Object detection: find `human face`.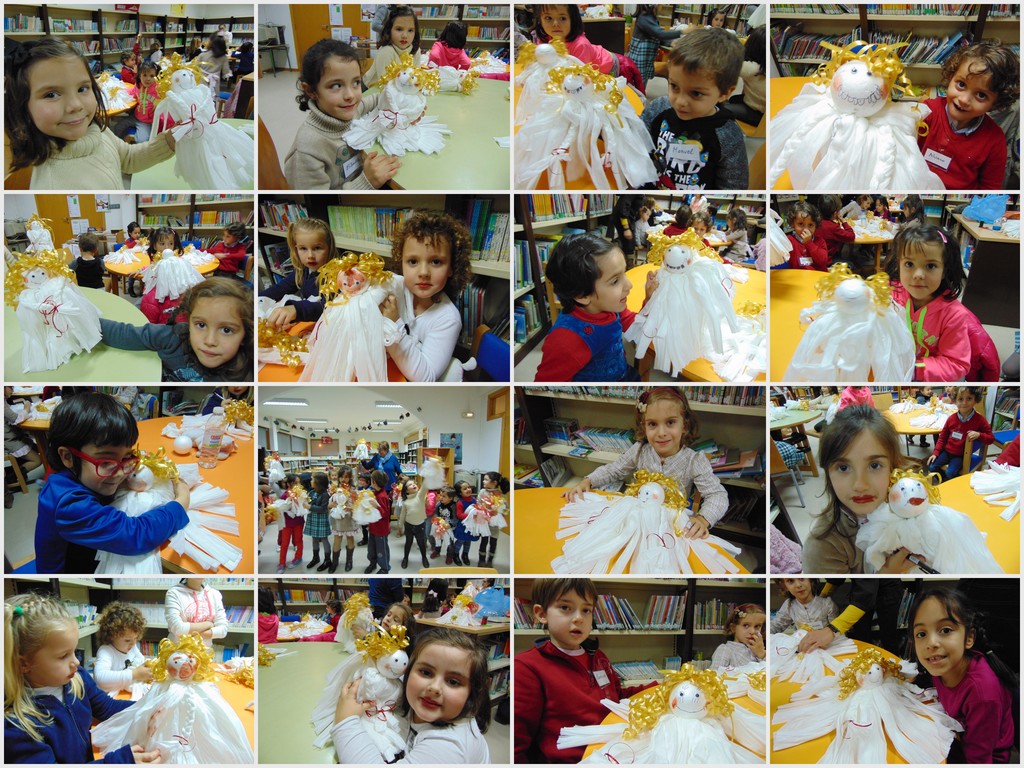
Rect(317, 54, 362, 118).
